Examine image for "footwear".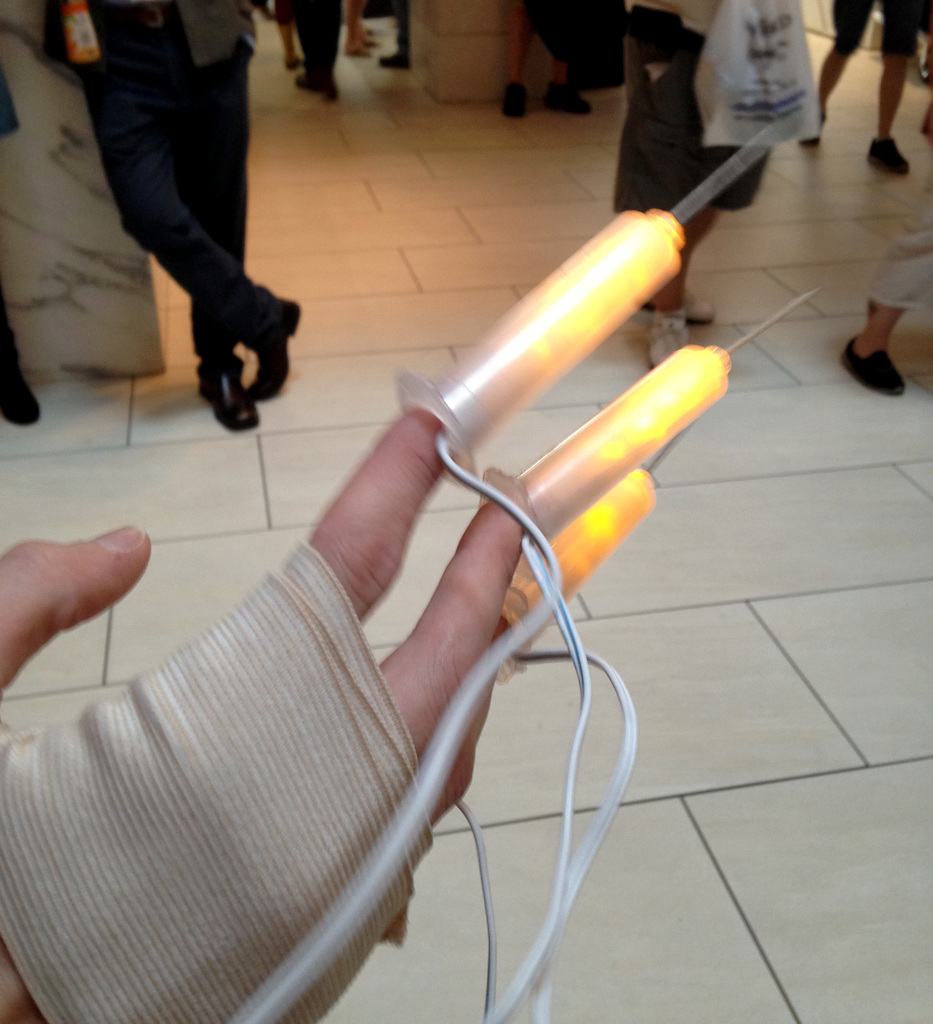
Examination result: (left=247, top=291, right=302, bottom=403).
